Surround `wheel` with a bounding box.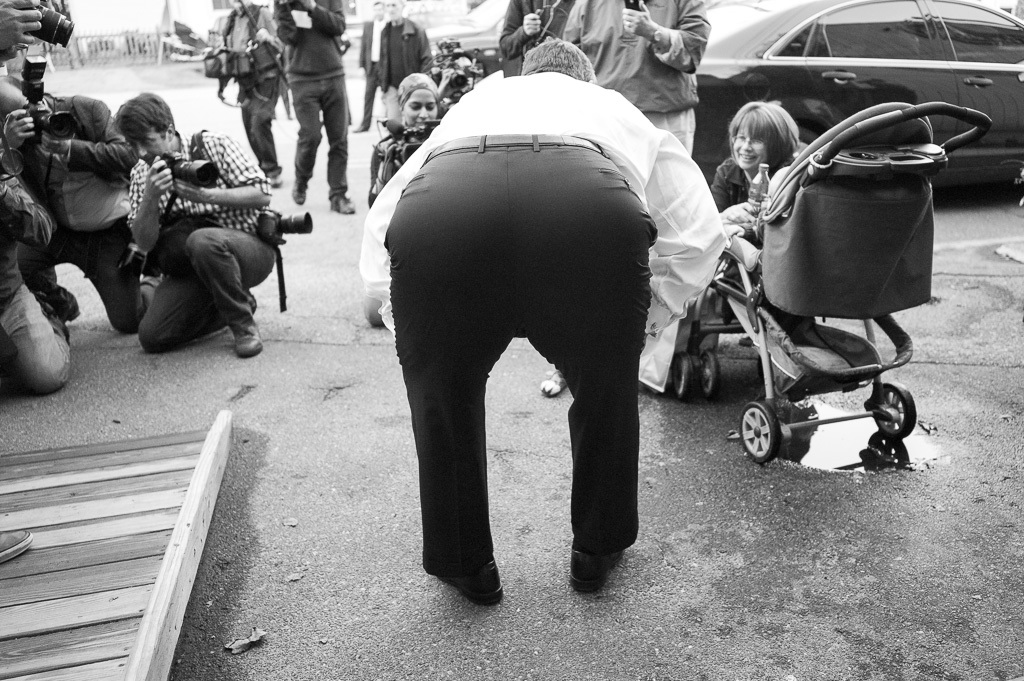
Rect(743, 407, 778, 455).
